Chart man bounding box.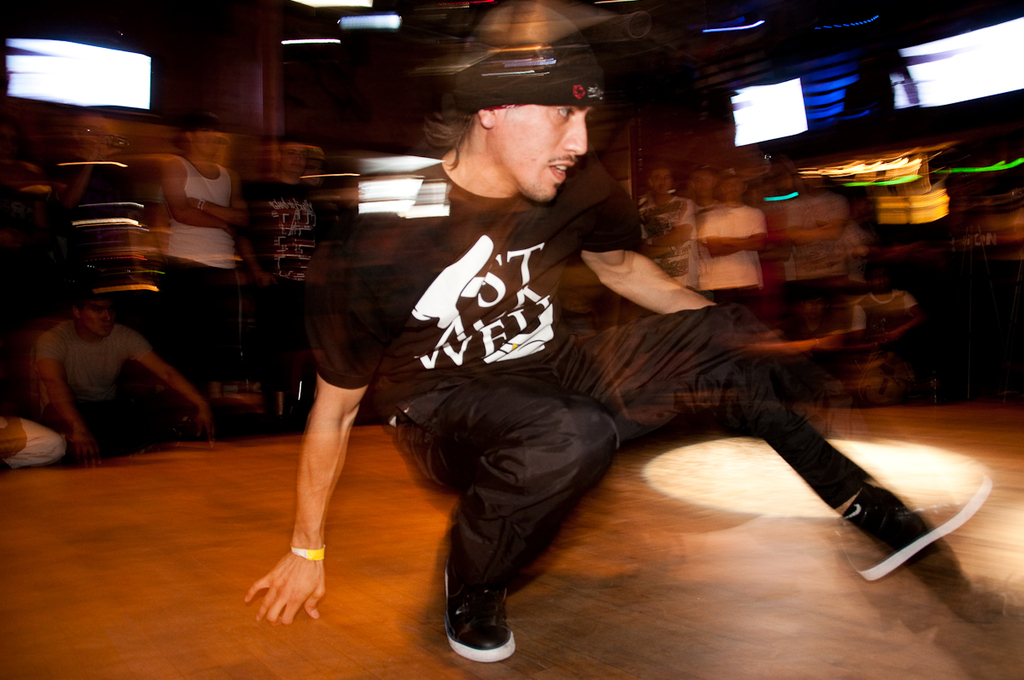
Charted: x1=239, y1=9, x2=958, y2=672.
